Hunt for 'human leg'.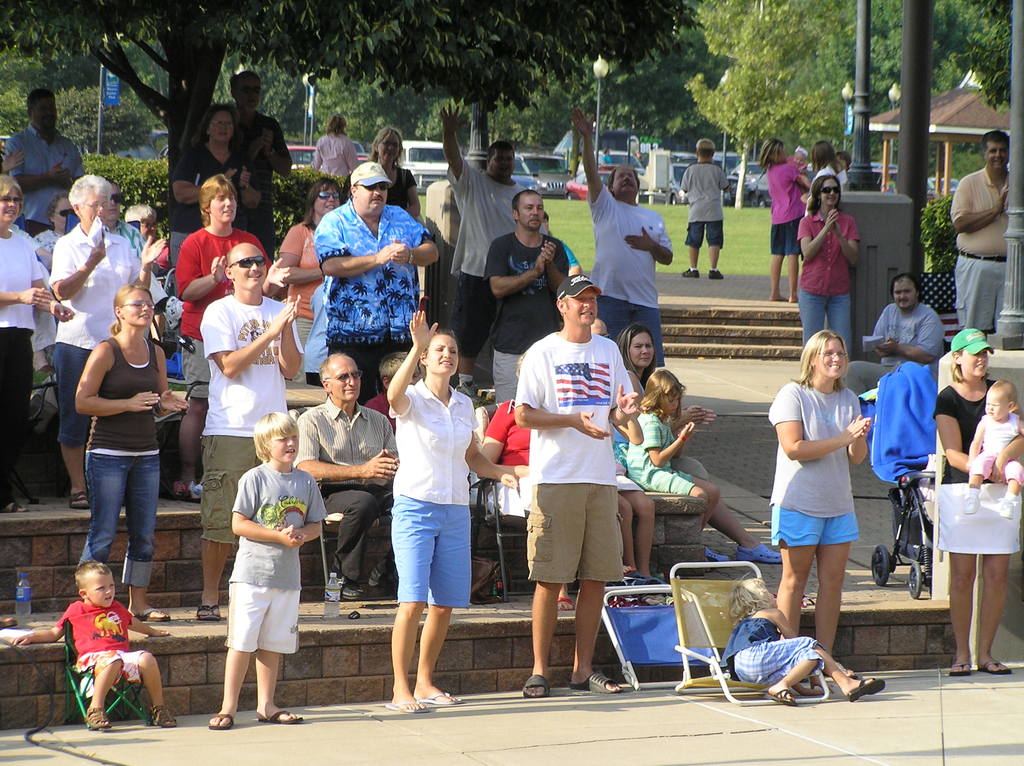
Hunted down at bbox(826, 282, 851, 356).
